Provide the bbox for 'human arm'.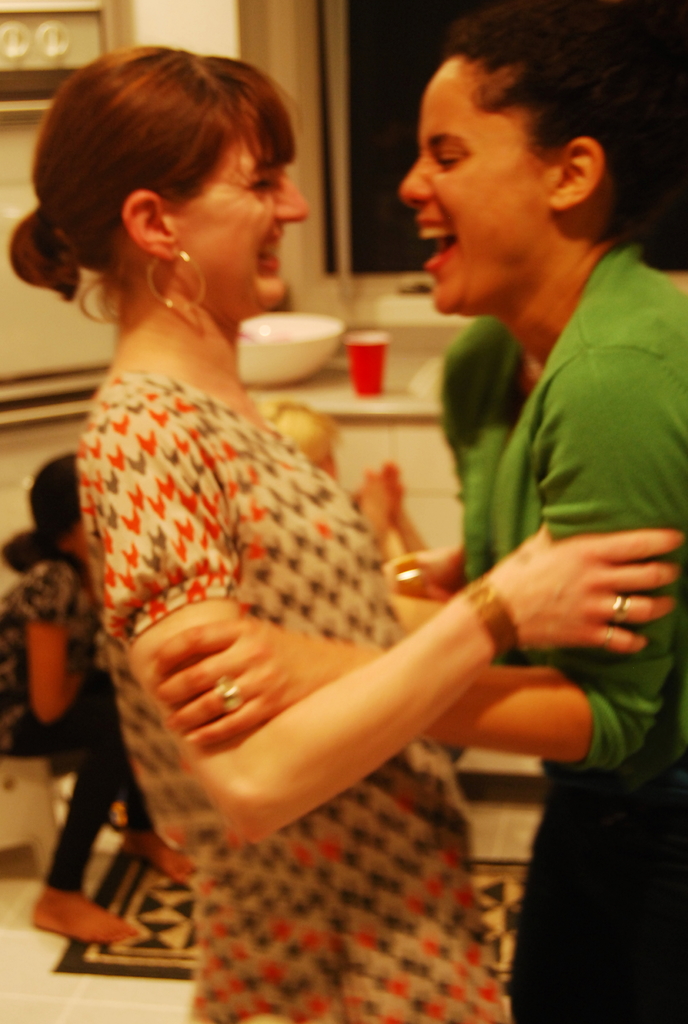
[152,344,687,770].
